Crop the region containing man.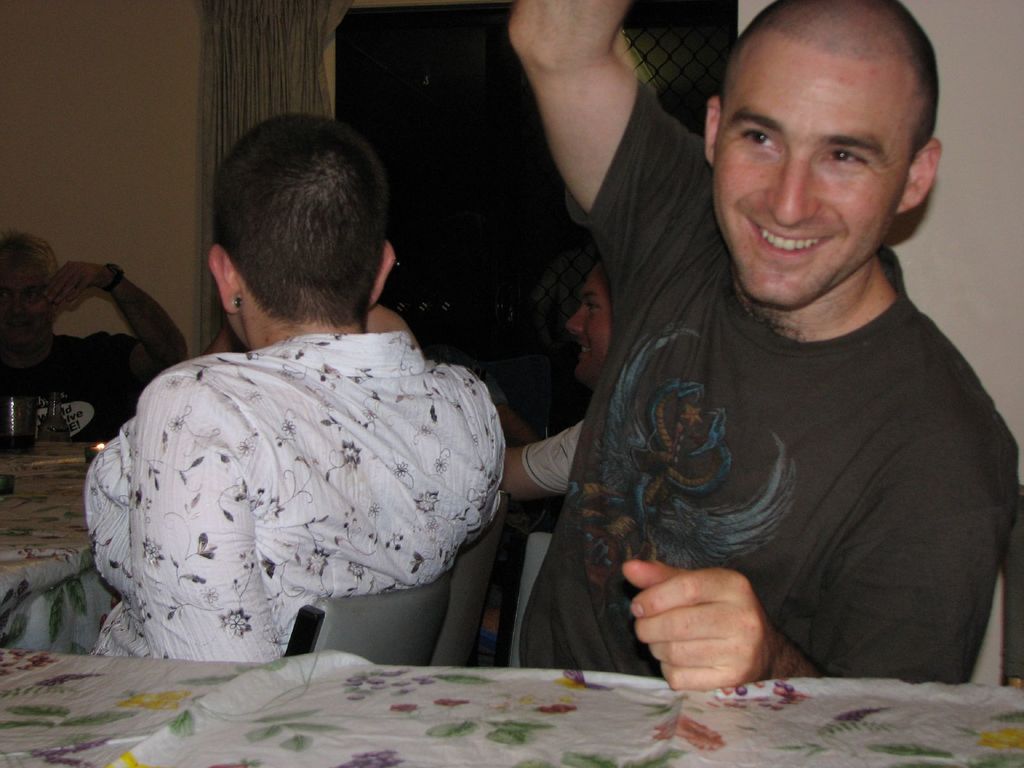
Crop region: bbox=(77, 107, 501, 657).
